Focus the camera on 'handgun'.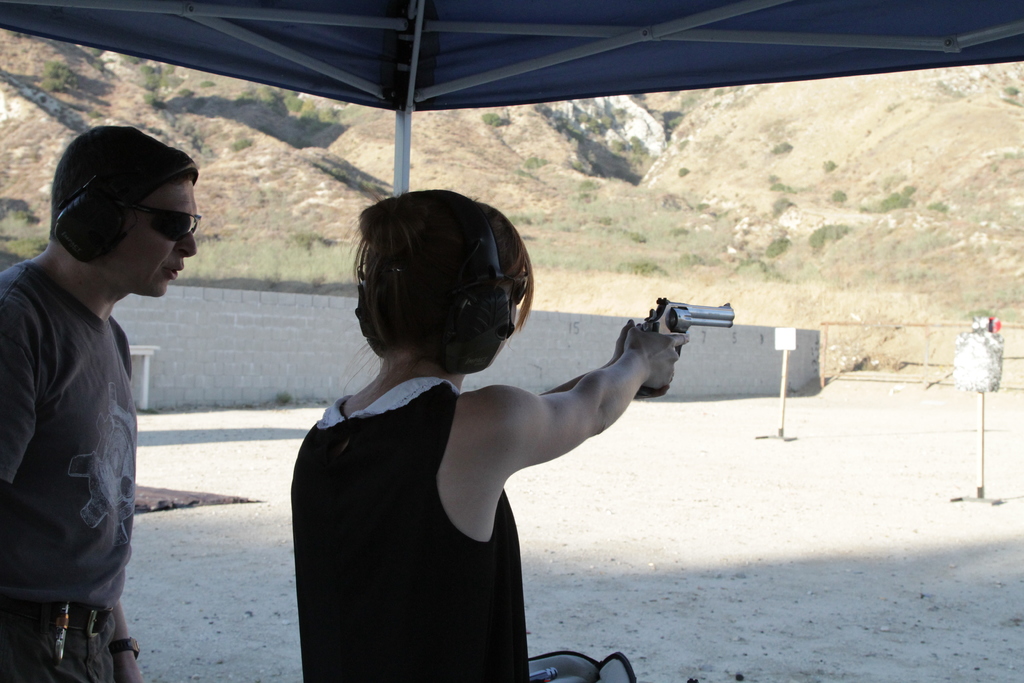
Focus region: <box>634,297,734,400</box>.
